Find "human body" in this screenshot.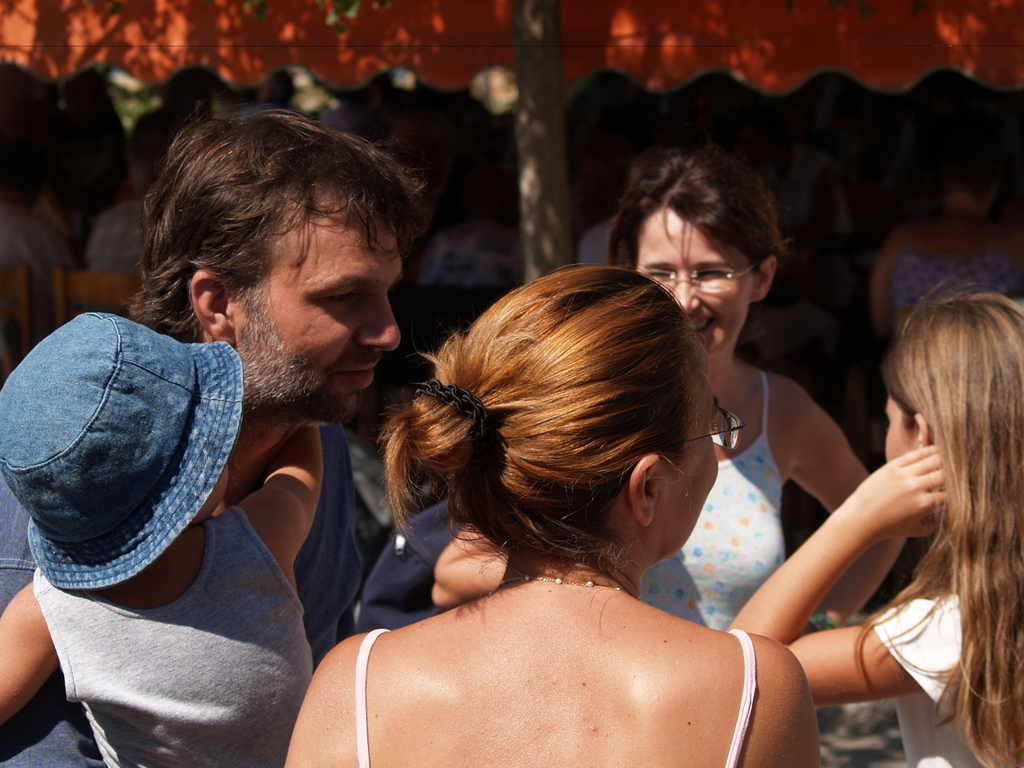
The bounding box for "human body" is 1, 110, 443, 767.
